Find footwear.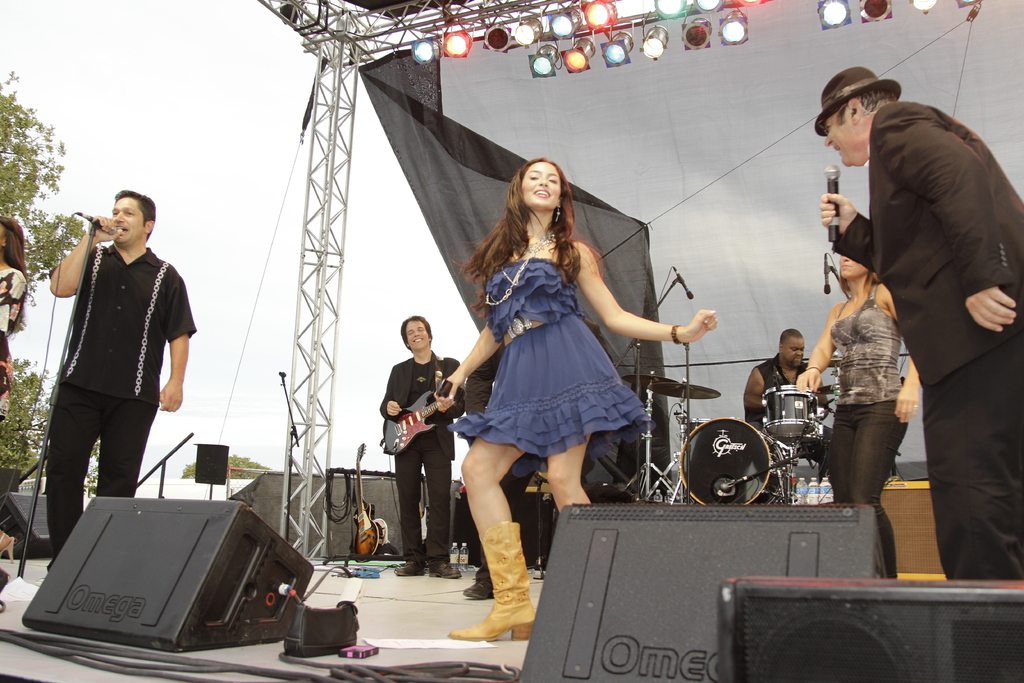
crop(447, 521, 542, 642).
